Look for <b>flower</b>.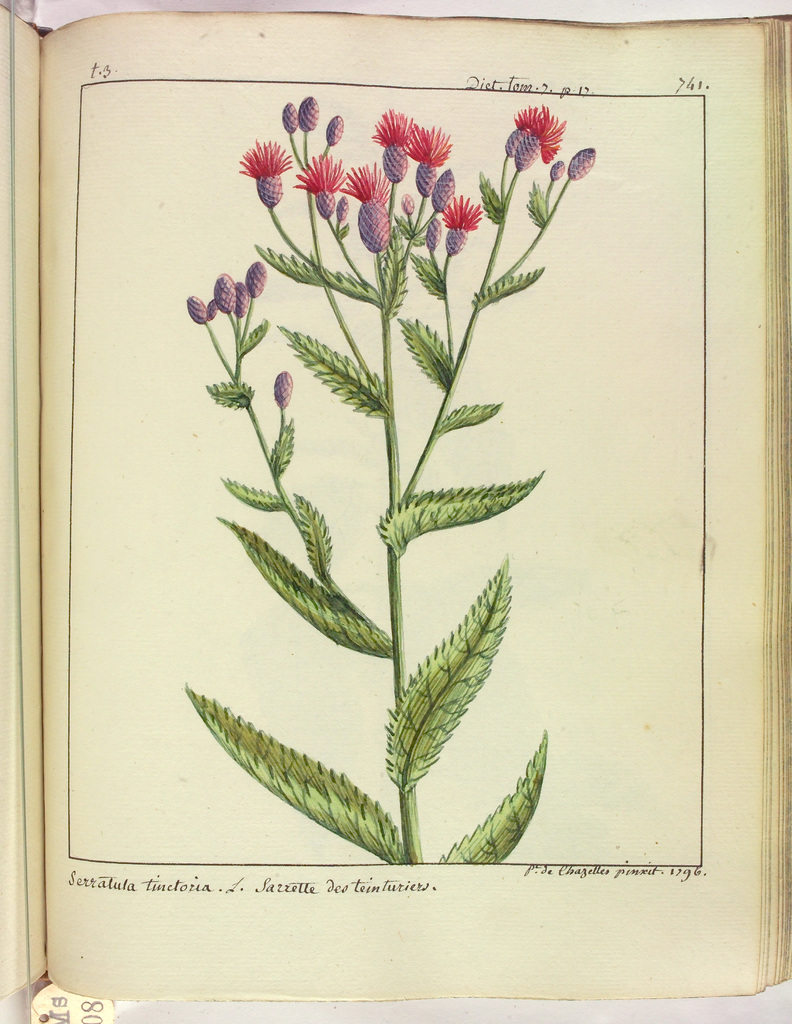
Found: 435 195 485 252.
